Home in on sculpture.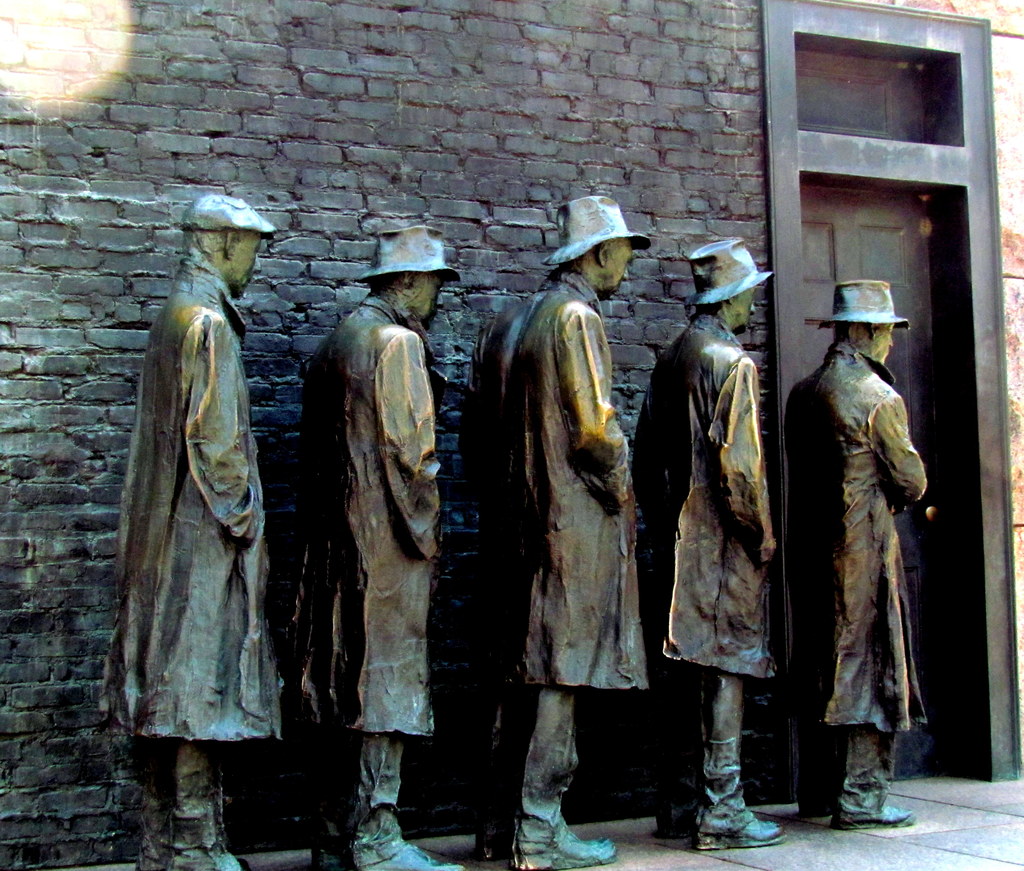
Homed in at BBox(115, 191, 272, 870).
